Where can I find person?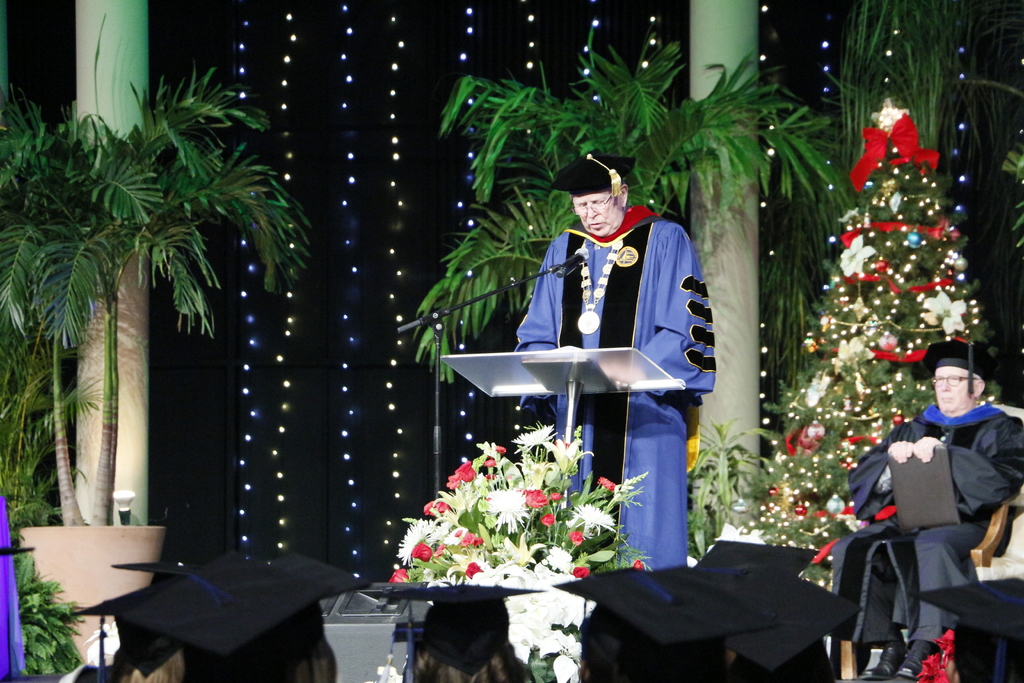
You can find it at [left=502, top=161, right=719, bottom=514].
